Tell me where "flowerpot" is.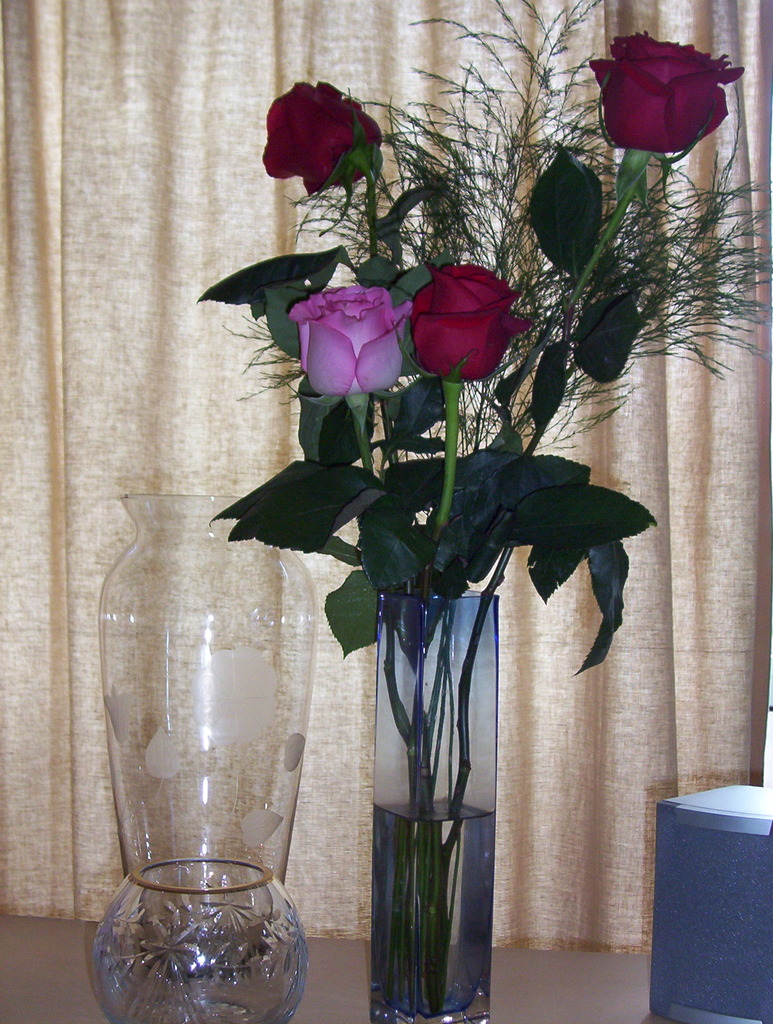
"flowerpot" is at l=327, t=485, r=600, b=1018.
